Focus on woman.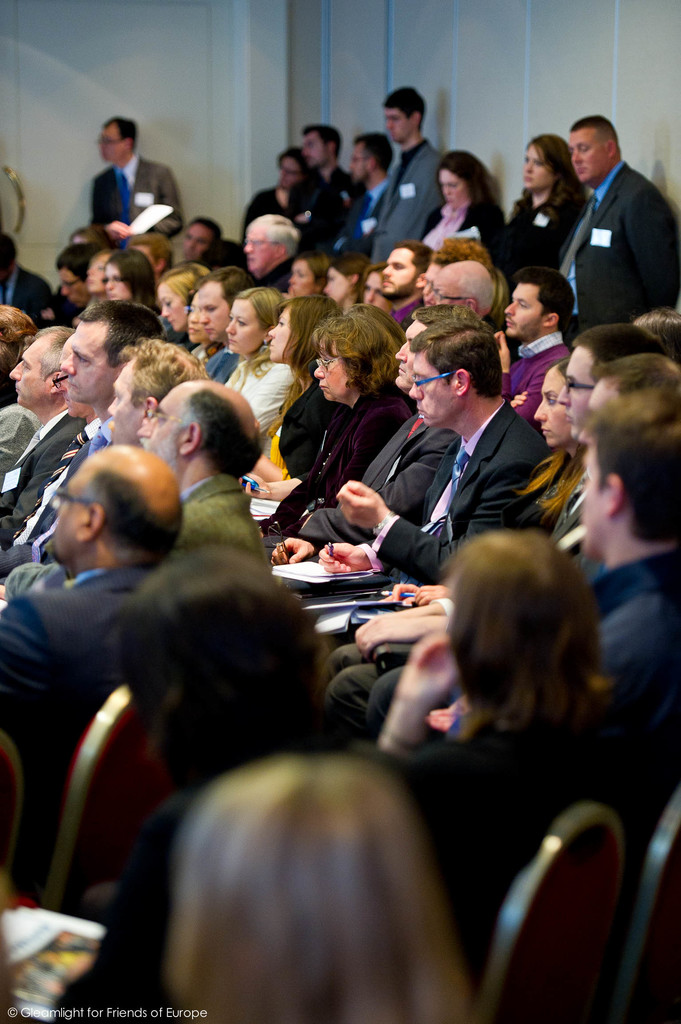
Focused at locate(102, 248, 164, 310).
